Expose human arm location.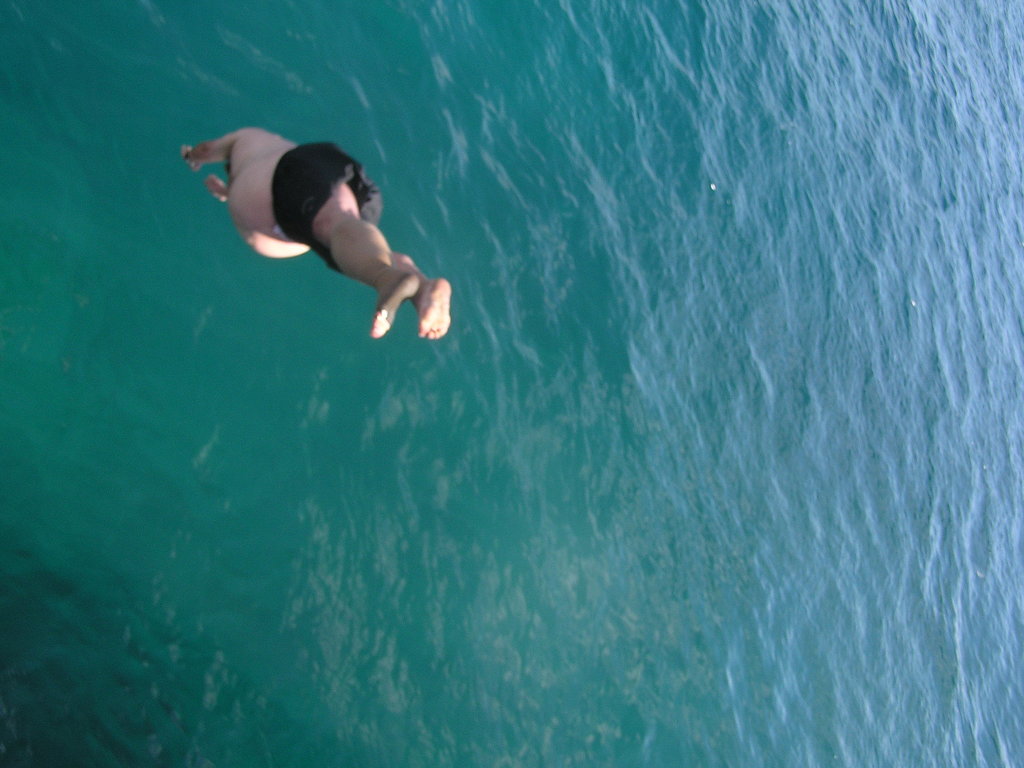
Exposed at bbox=[204, 176, 223, 198].
